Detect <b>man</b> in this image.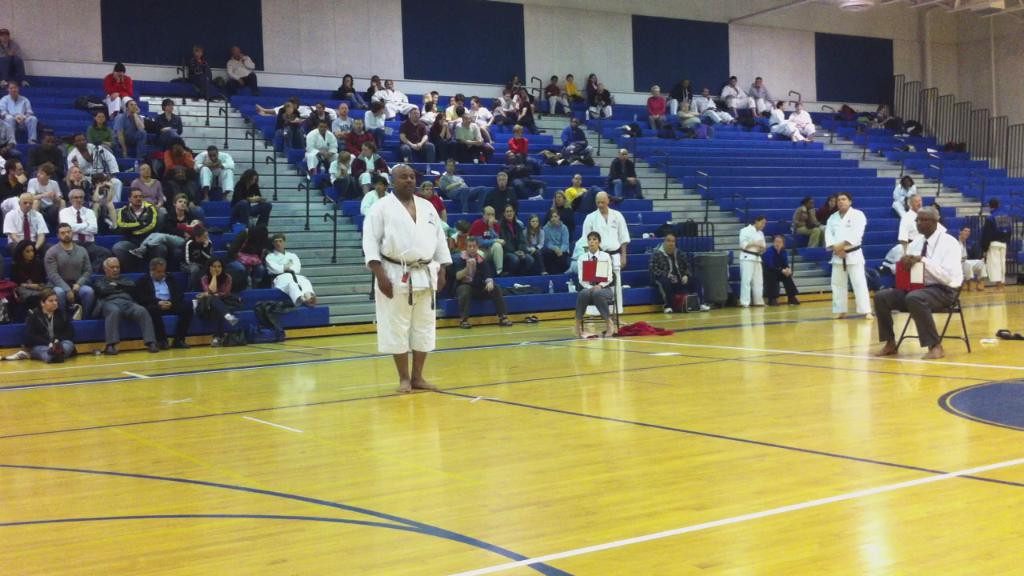
Detection: {"x1": 118, "y1": 187, "x2": 163, "y2": 265}.
